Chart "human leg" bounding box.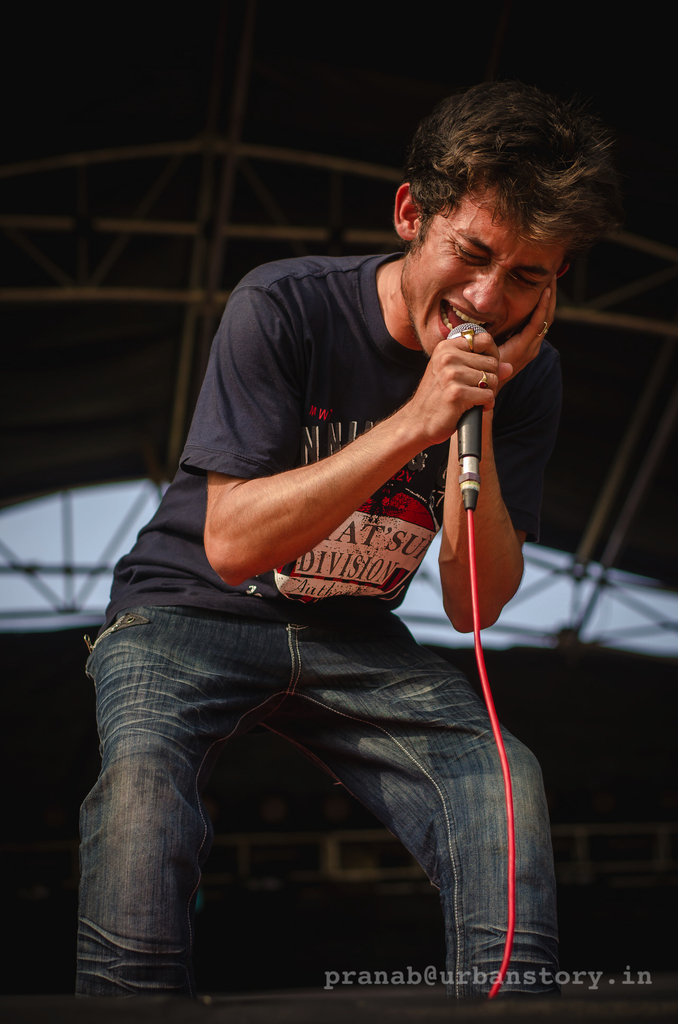
Charted: (x1=70, y1=600, x2=270, y2=998).
